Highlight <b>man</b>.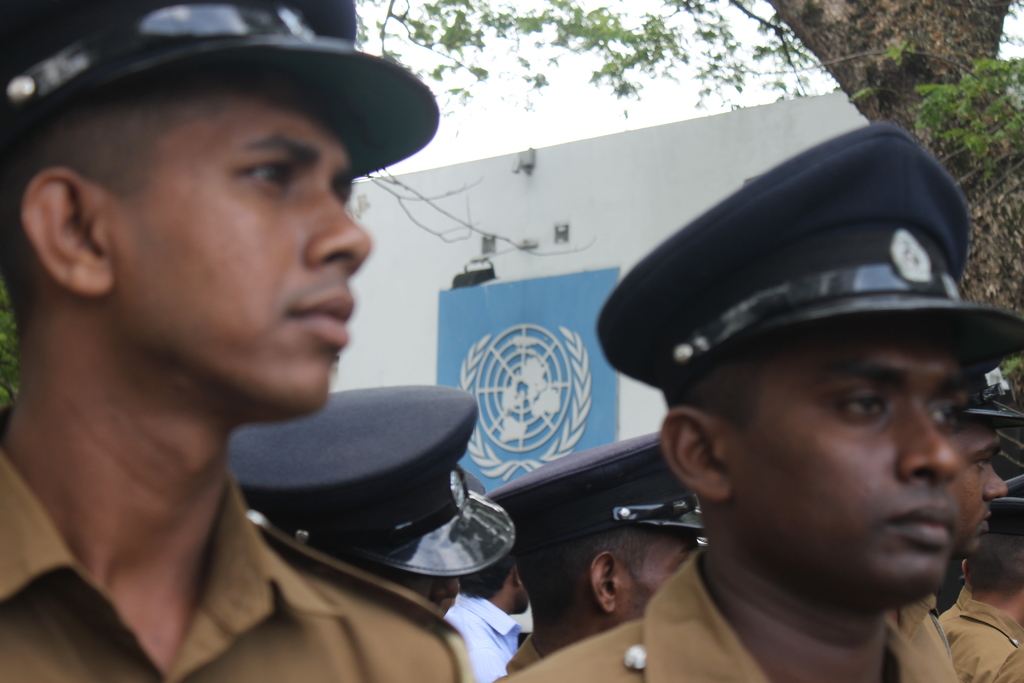
Highlighted region: BBox(494, 434, 712, 682).
